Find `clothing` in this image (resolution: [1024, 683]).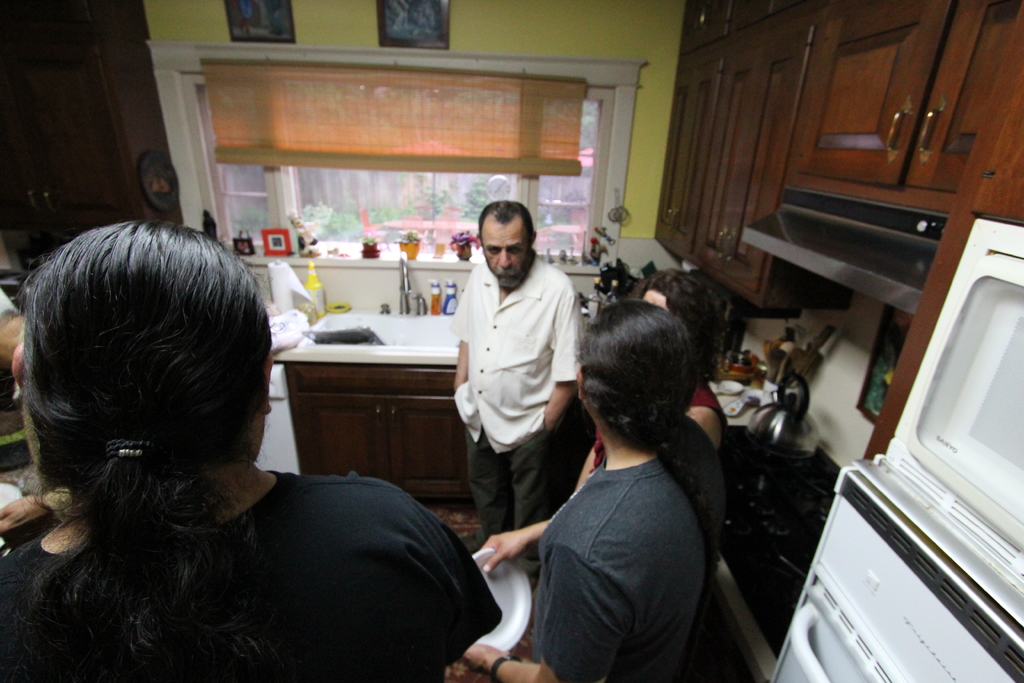
pyautogui.locateOnScreen(445, 201, 584, 563).
